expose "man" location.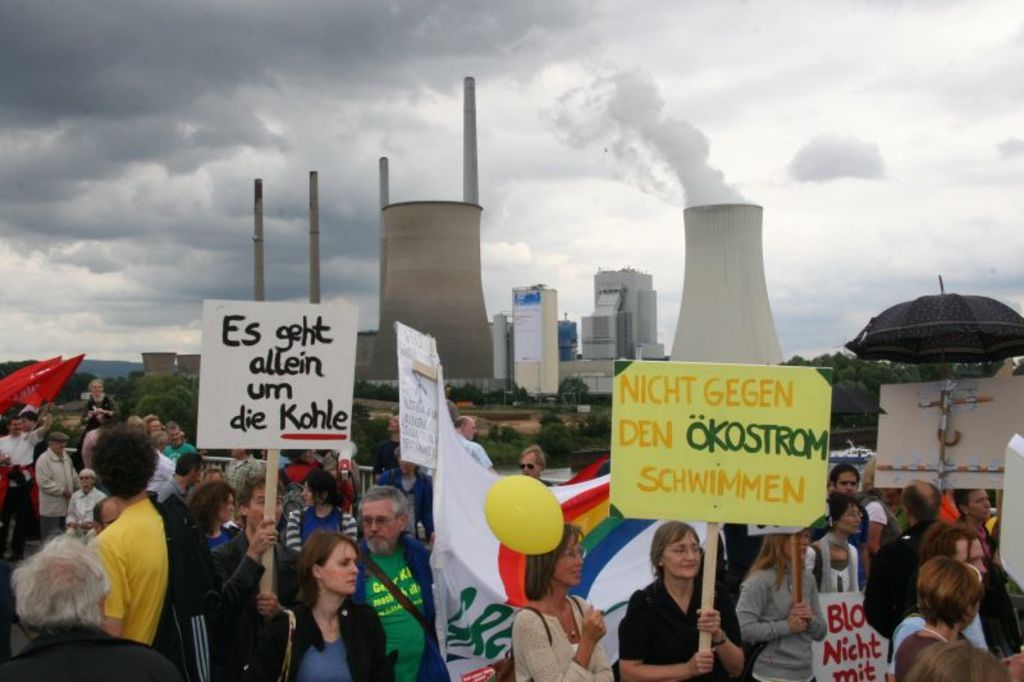
Exposed at bbox(0, 527, 189, 681).
